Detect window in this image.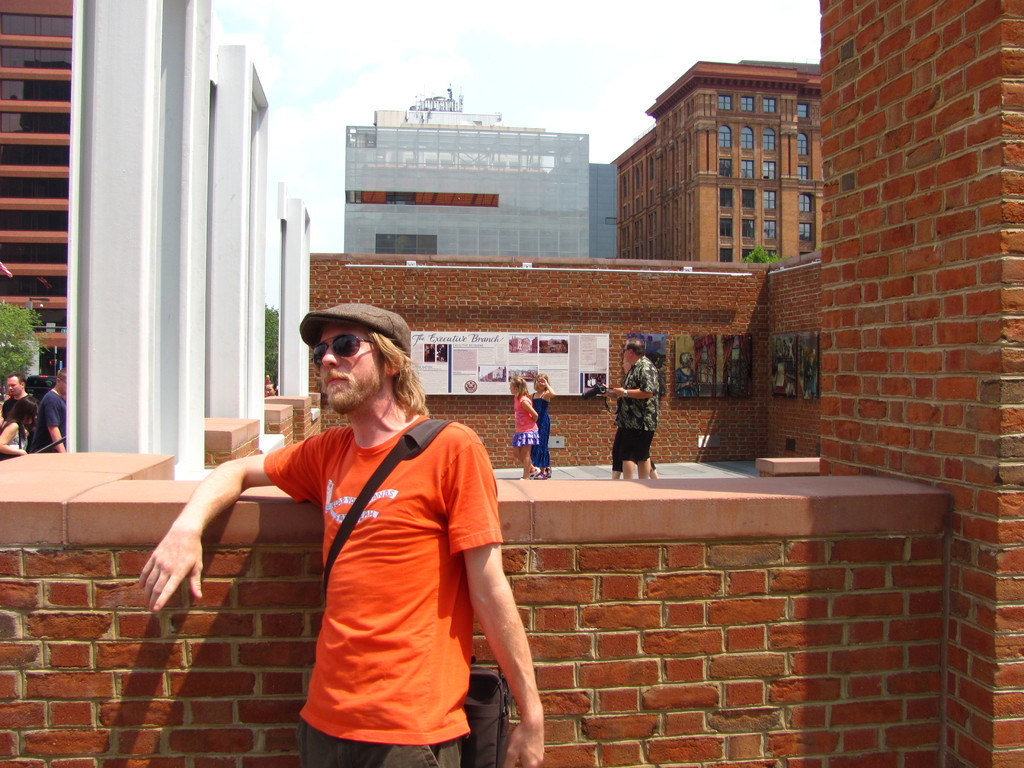
Detection: [742, 217, 755, 242].
